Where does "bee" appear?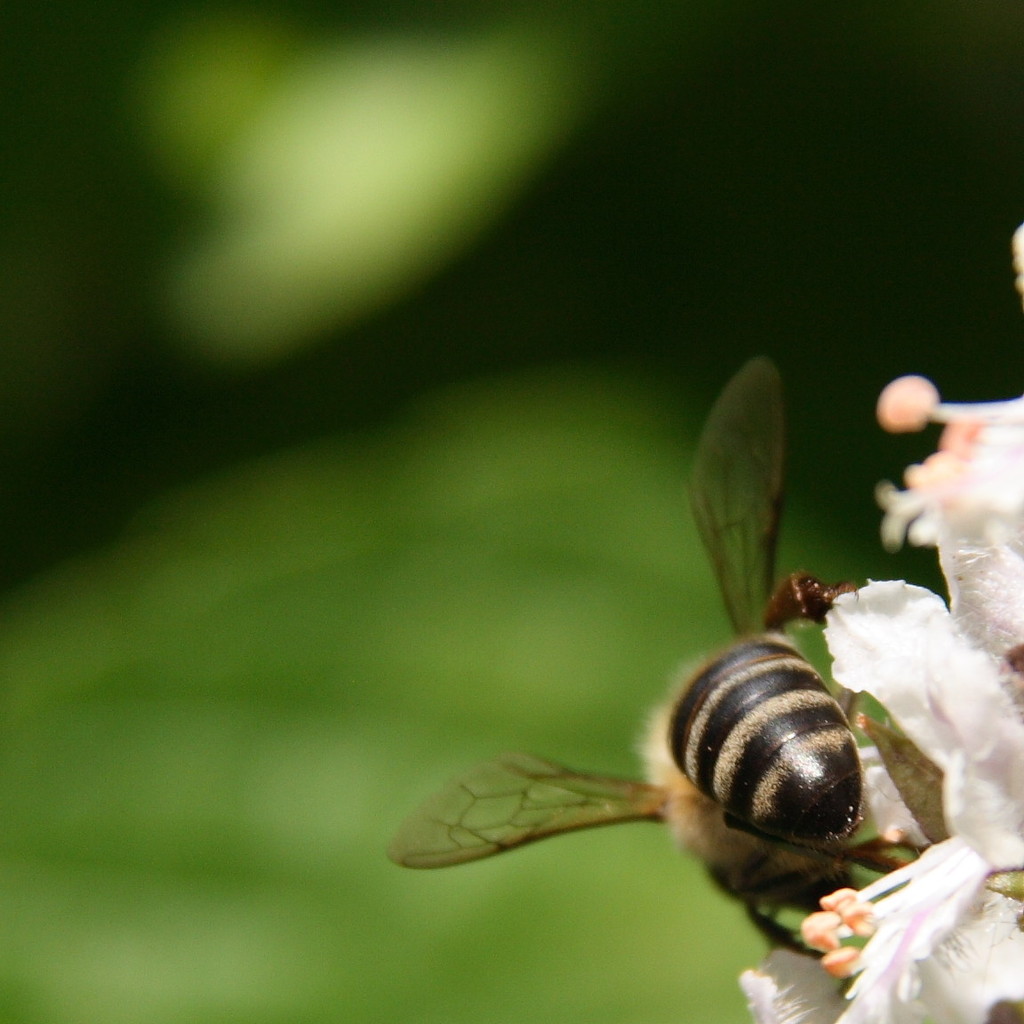
Appears at box=[404, 404, 896, 912].
